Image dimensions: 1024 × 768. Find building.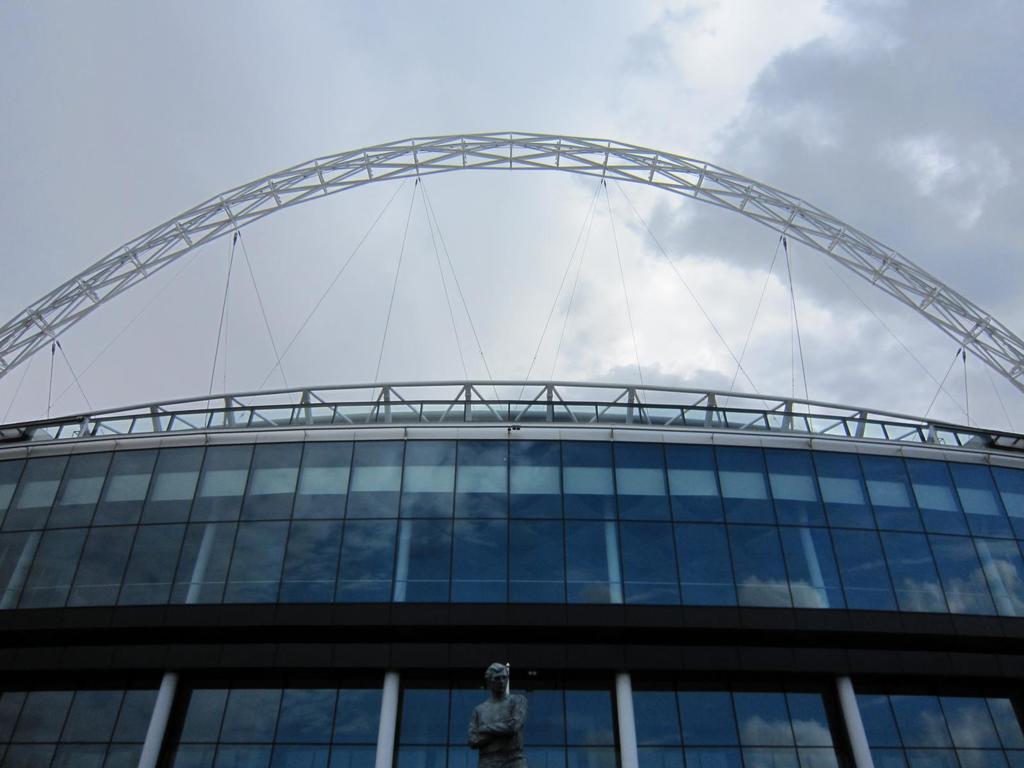
0,126,1023,766.
